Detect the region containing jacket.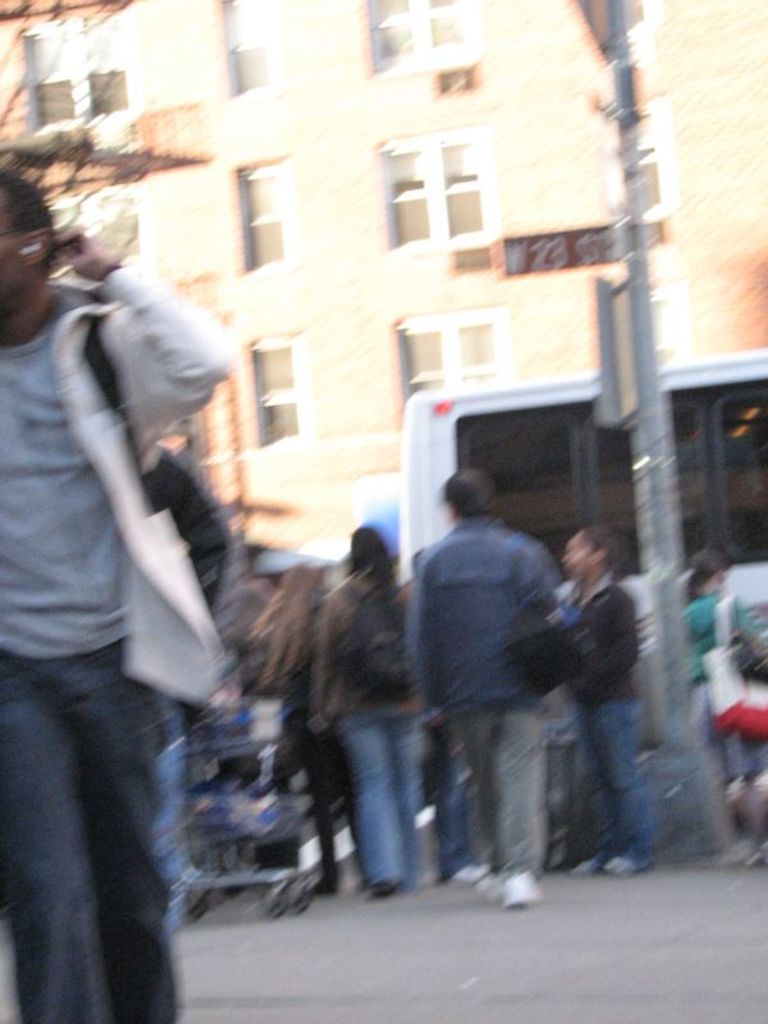
locate(51, 253, 243, 698).
